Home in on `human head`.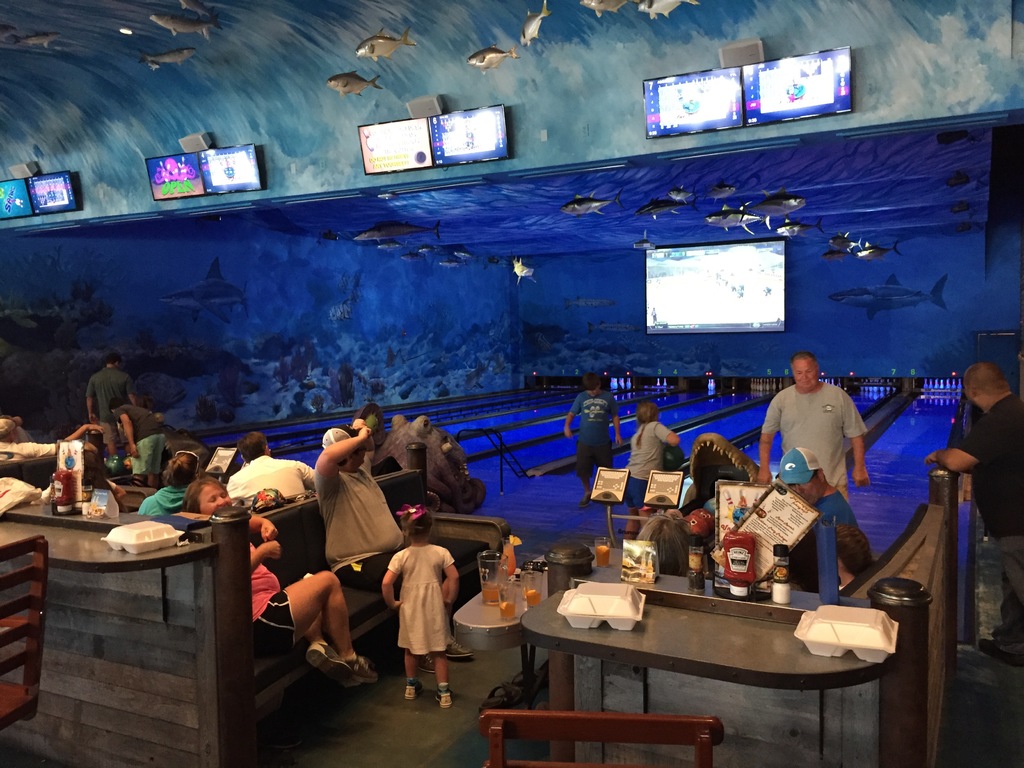
Homed in at x1=787 y1=348 x2=820 y2=395.
